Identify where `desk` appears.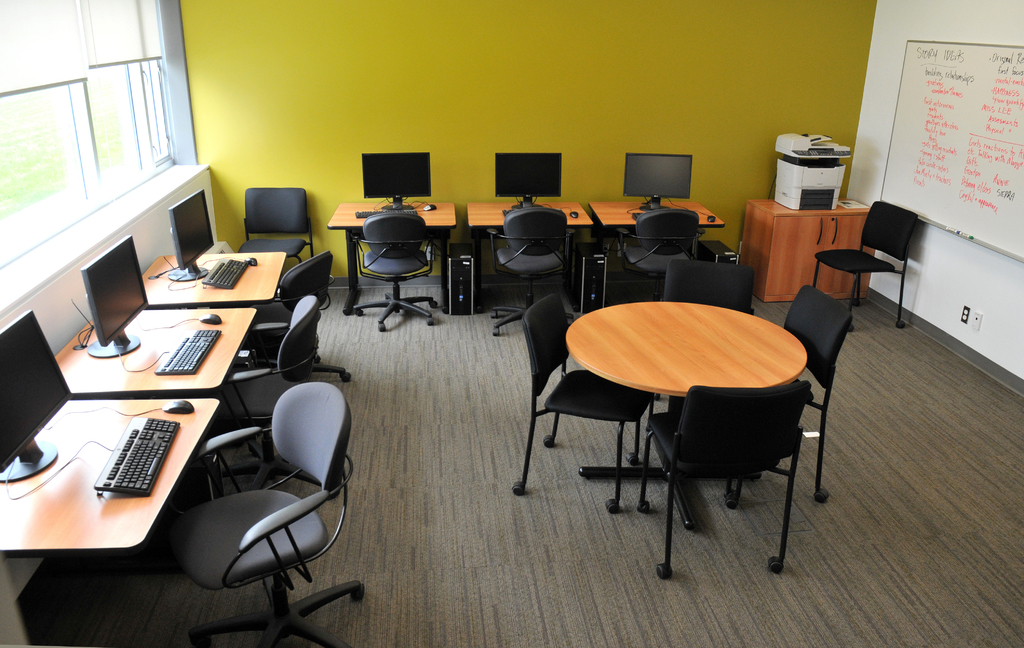
Appears at rect(139, 250, 288, 303).
